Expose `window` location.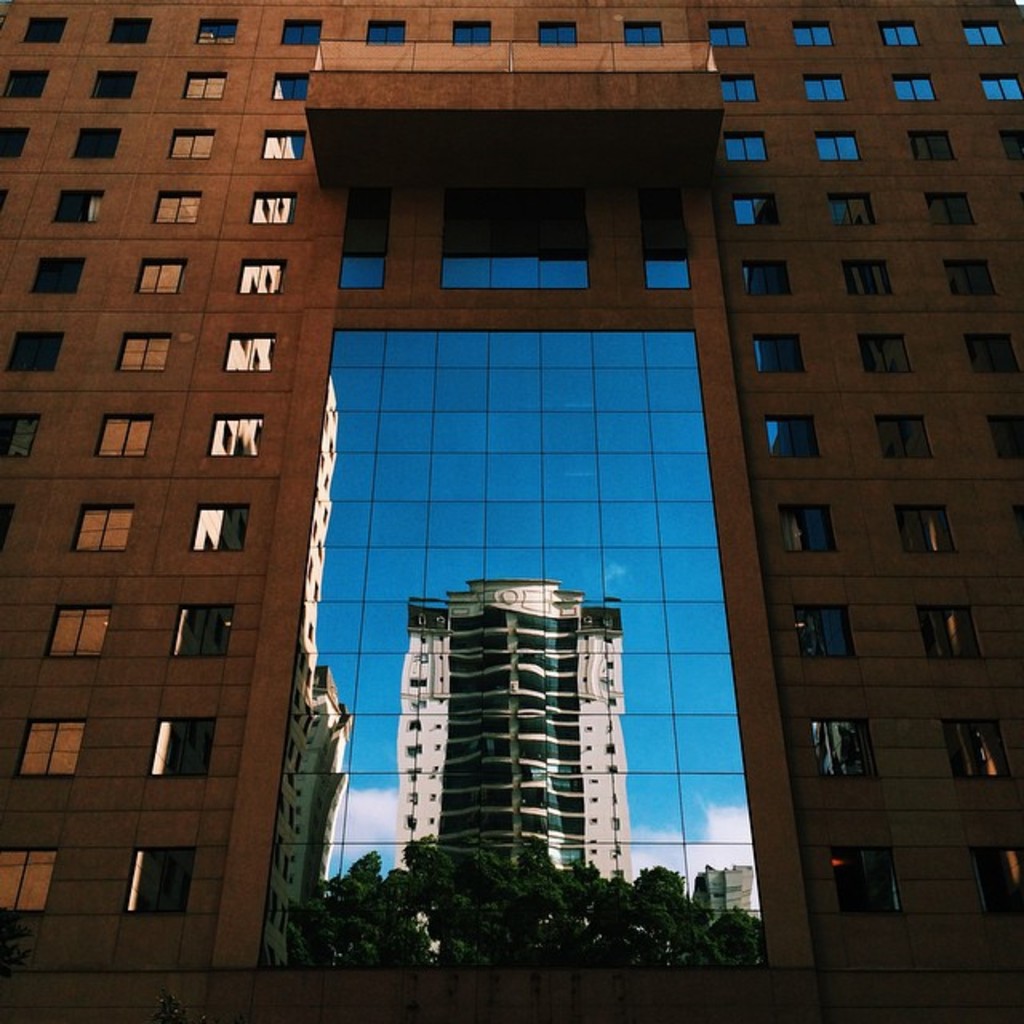
Exposed at box(880, 410, 928, 453).
